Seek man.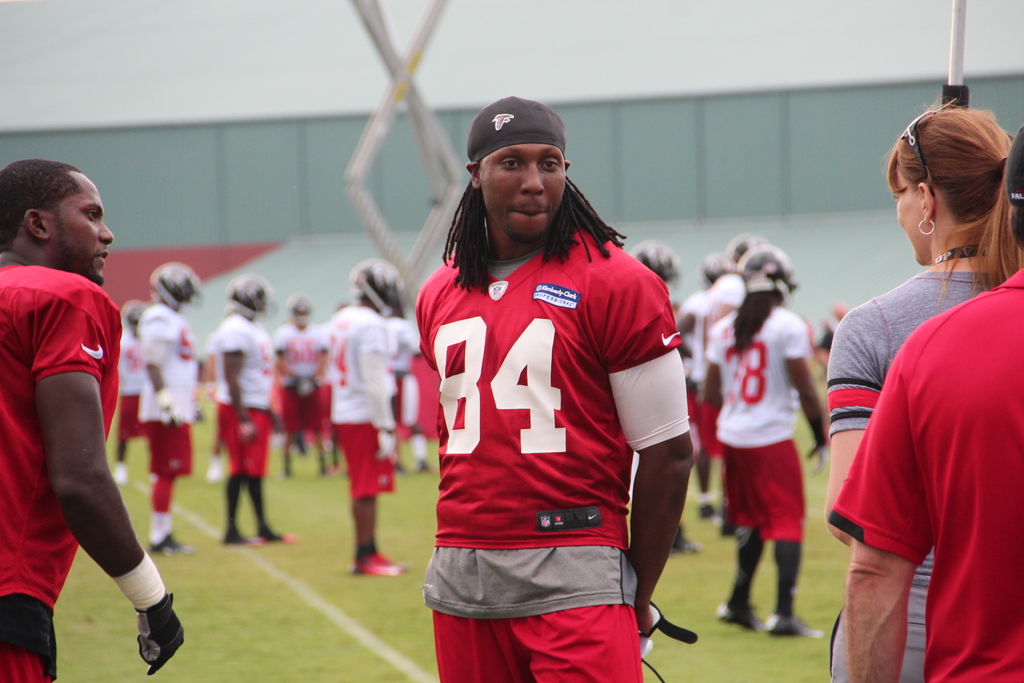
left=215, top=268, right=296, bottom=551.
